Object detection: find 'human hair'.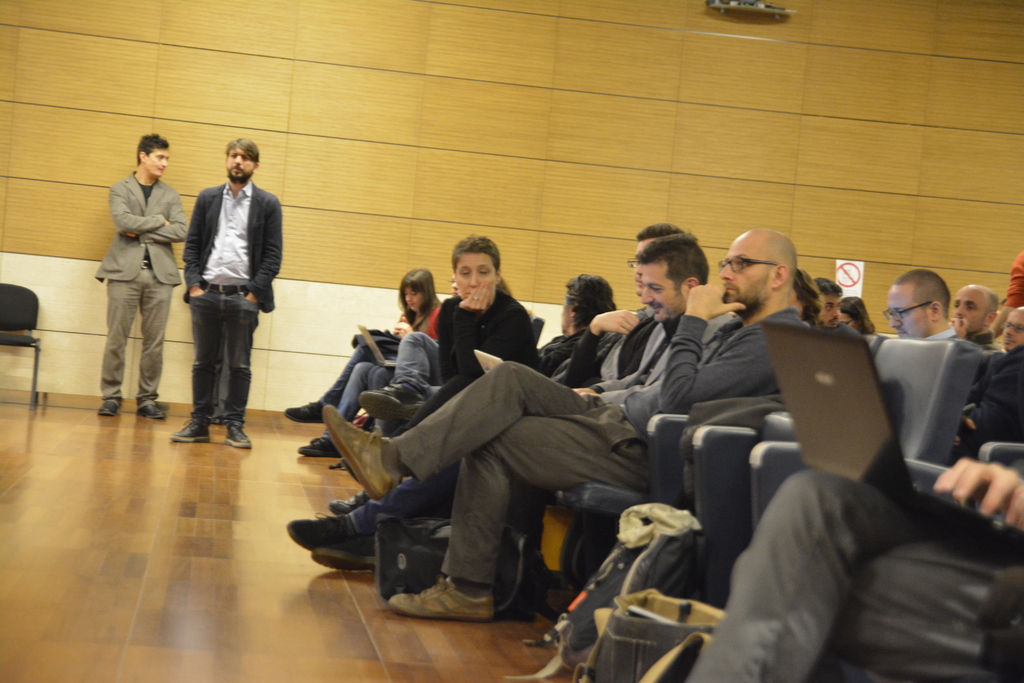
crop(135, 132, 172, 165).
